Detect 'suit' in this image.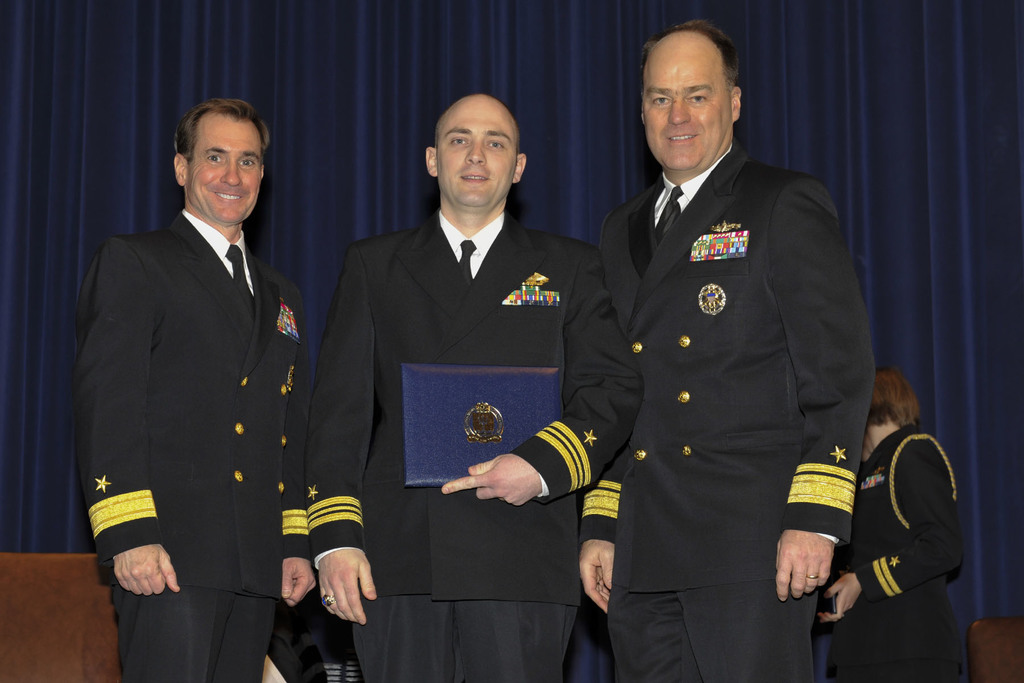
Detection: crop(588, 142, 876, 682).
